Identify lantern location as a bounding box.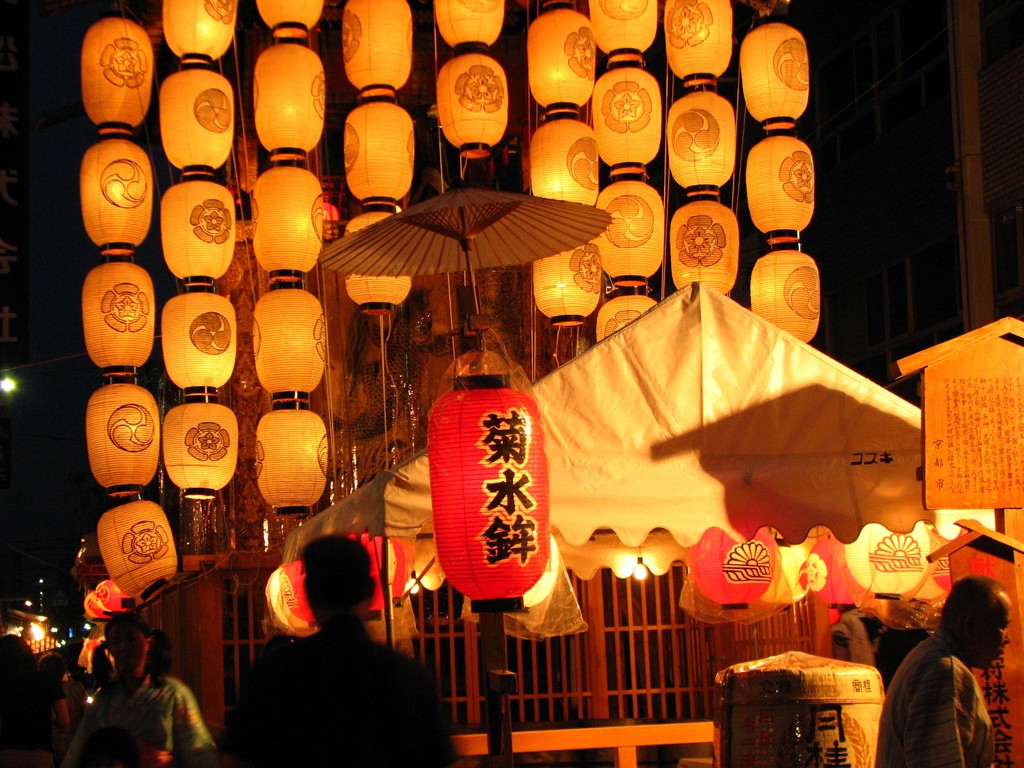
{"x1": 436, "y1": 53, "x2": 508, "y2": 158}.
